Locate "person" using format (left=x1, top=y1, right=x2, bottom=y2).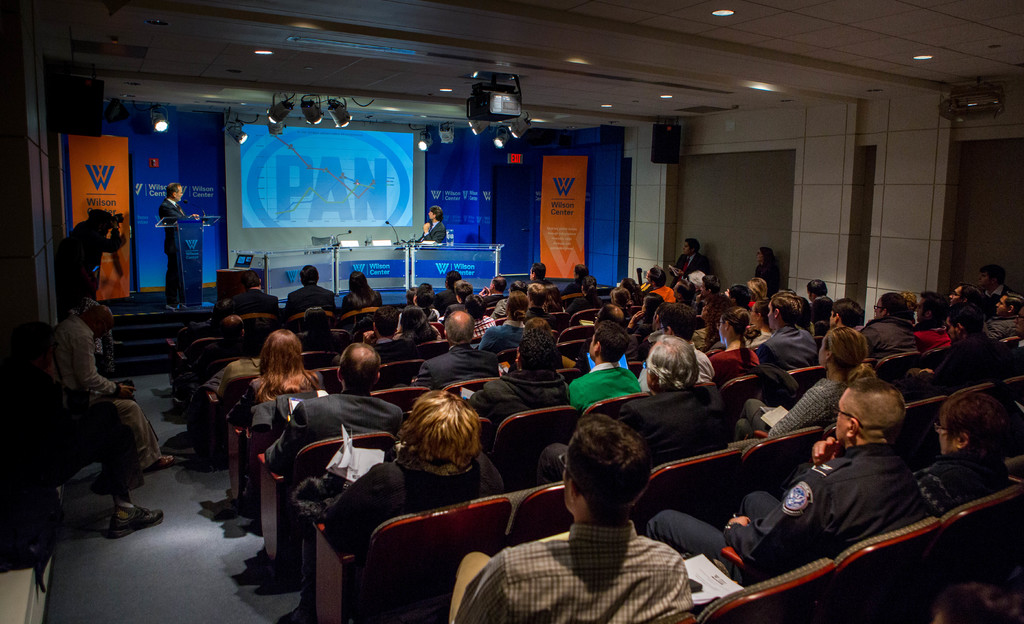
(left=644, top=373, right=926, bottom=582).
